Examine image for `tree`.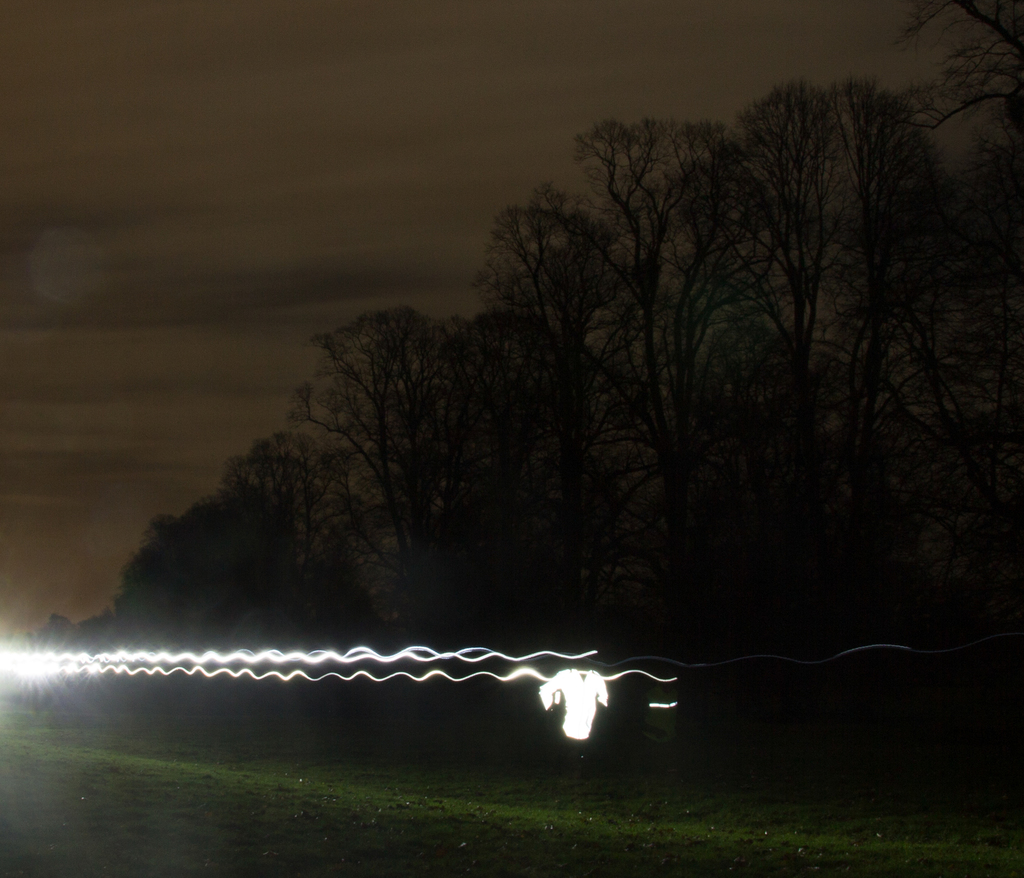
Examination result: 837, 0, 1023, 178.
